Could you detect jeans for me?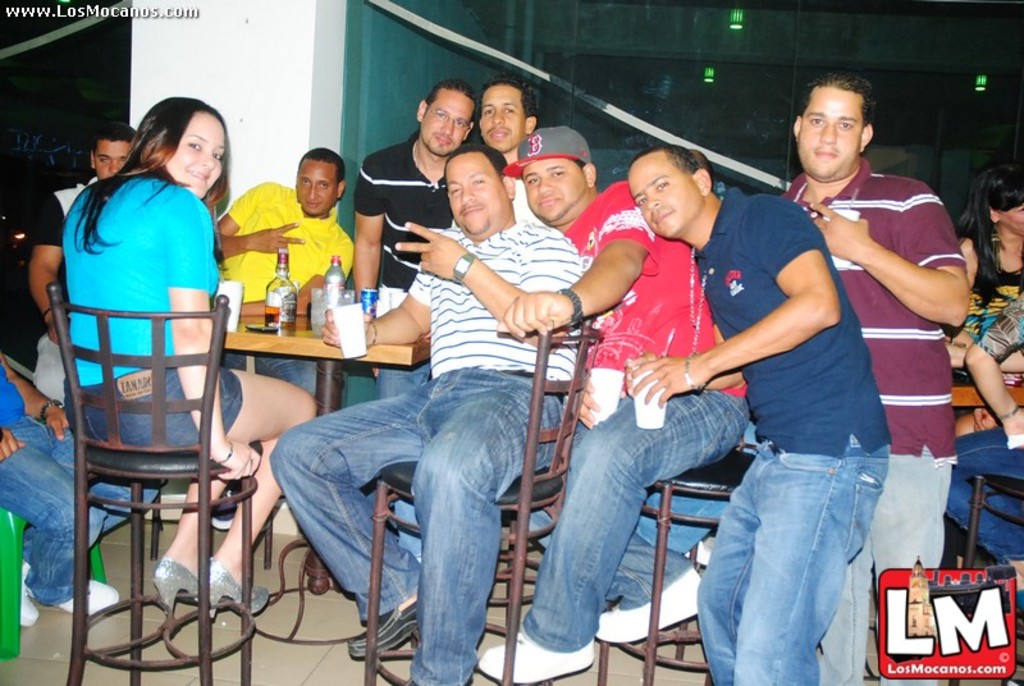
Detection result: 520,389,748,649.
